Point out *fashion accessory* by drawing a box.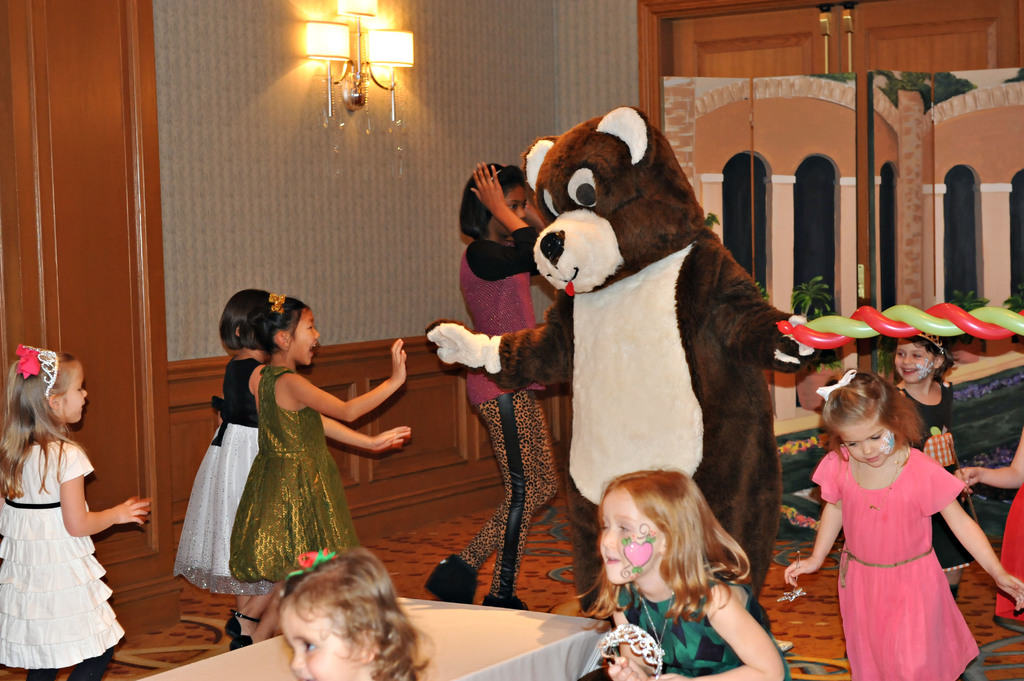
(291,544,337,581).
